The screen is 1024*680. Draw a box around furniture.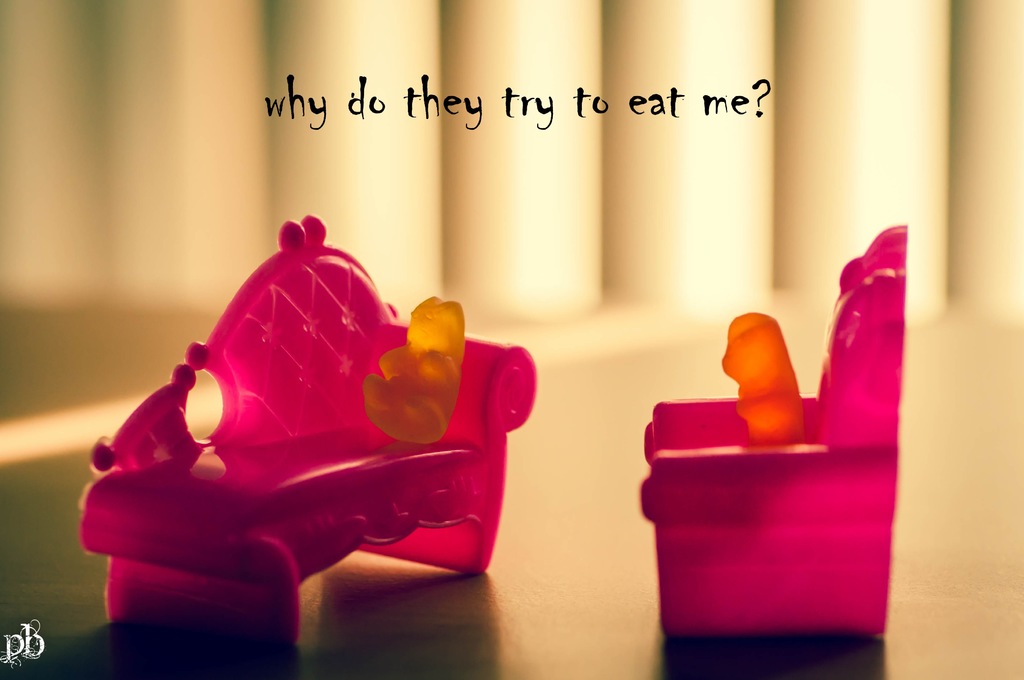
x1=80, y1=216, x2=540, y2=652.
